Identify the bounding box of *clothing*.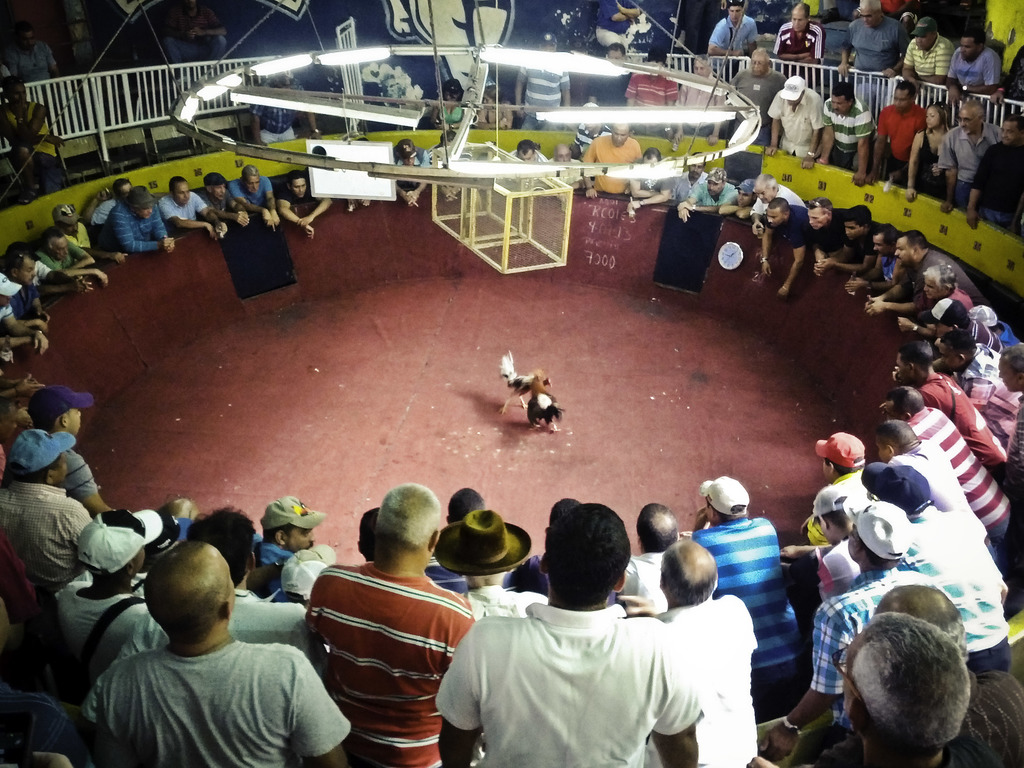
box=[964, 360, 1009, 403].
